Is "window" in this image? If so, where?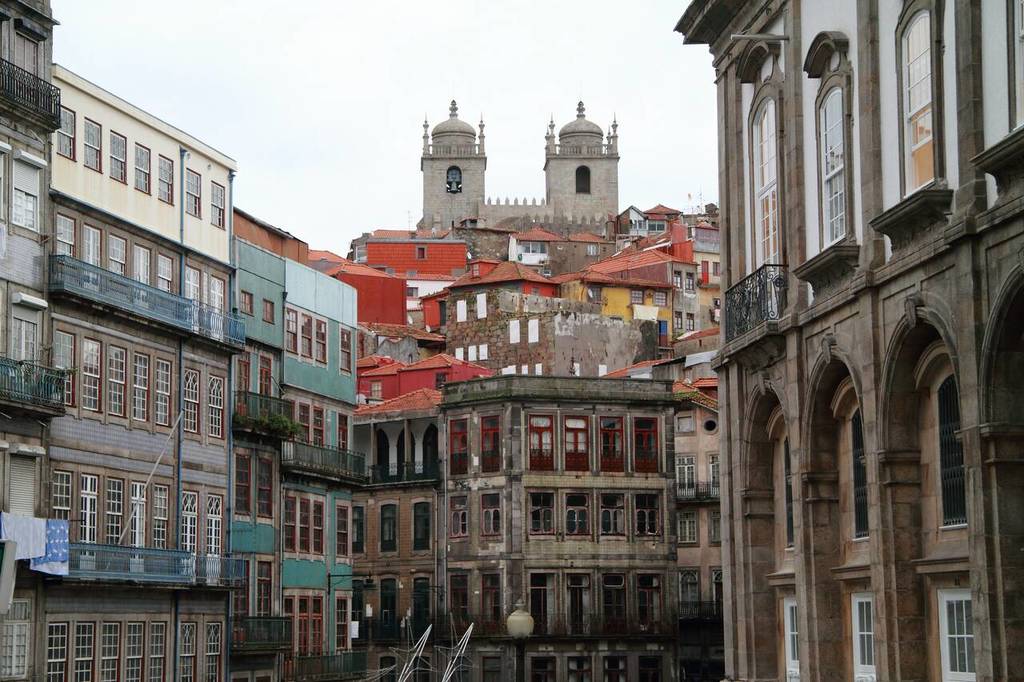
Yes, at <box>340,413,350,427</box>.
